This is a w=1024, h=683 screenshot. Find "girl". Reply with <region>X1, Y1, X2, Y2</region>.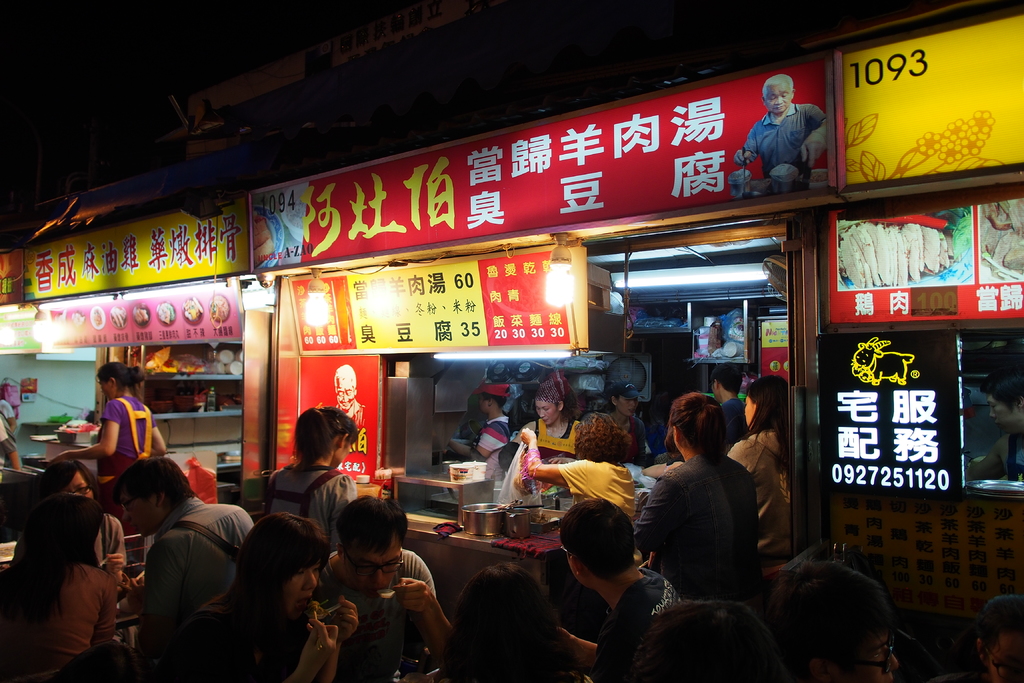
<region>257, 407, 359, 553</region>.
